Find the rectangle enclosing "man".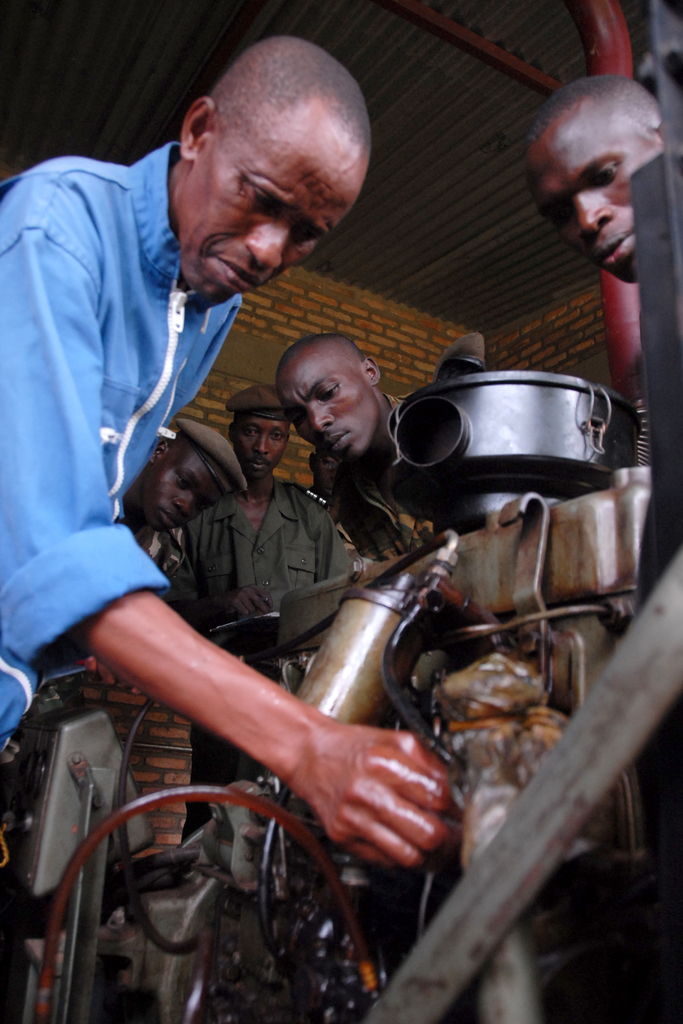
[x1=0, y1=36, x2=452, y2=865].
